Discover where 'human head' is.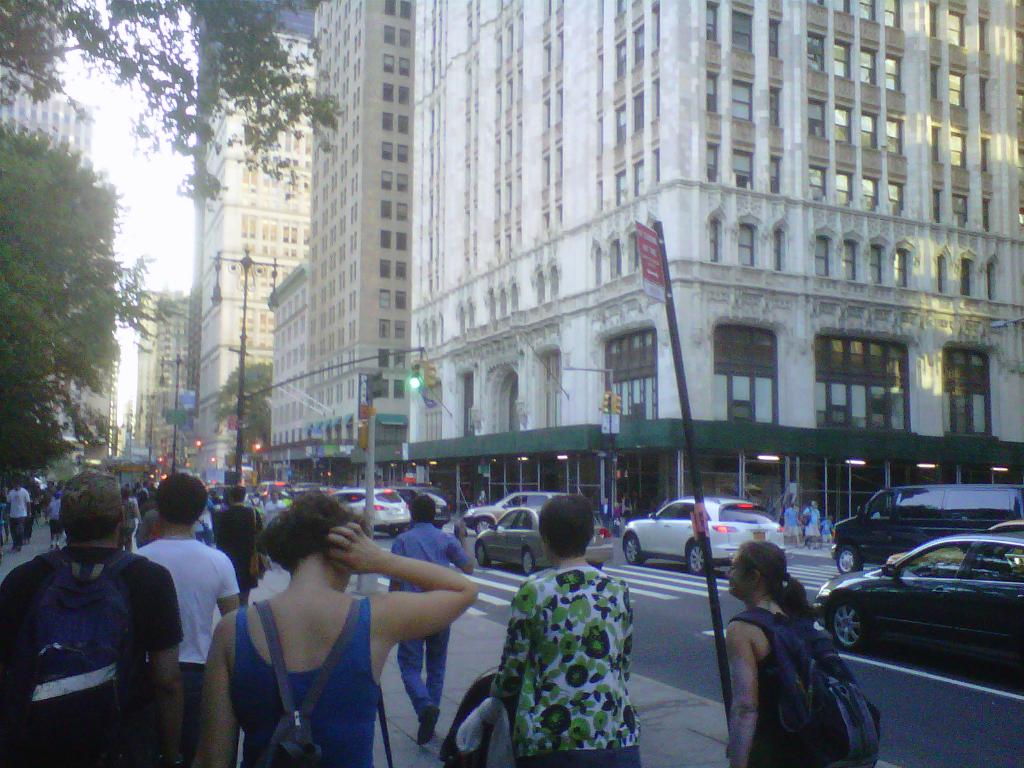
Discovered at <region>259, 488, 369, 589</region>.
